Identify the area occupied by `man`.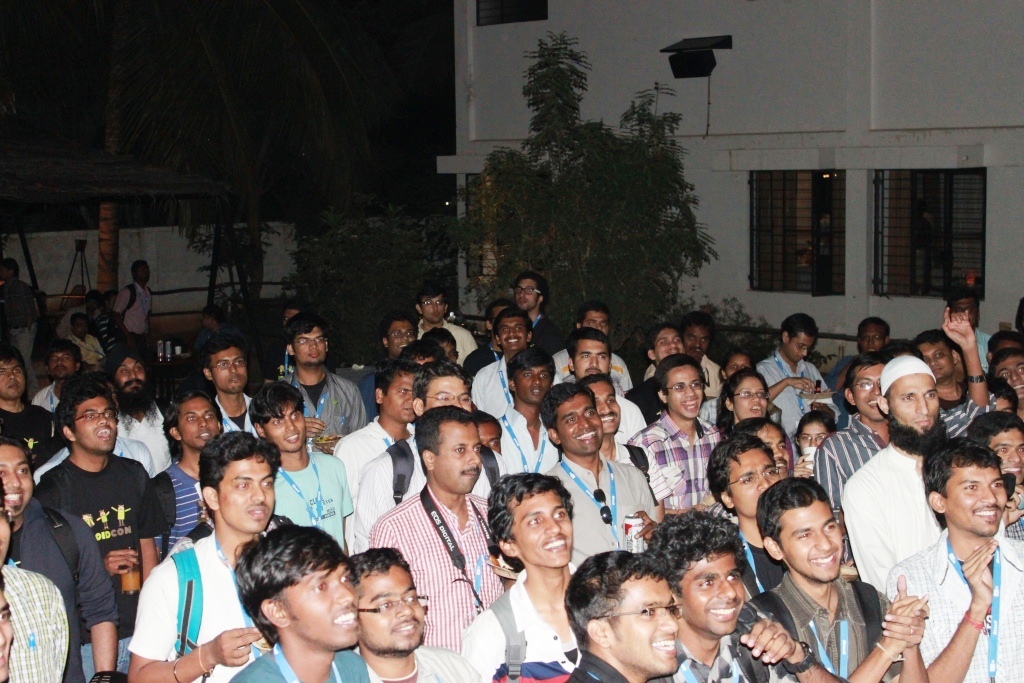
Area: locate(922, 331, 970, 411).
